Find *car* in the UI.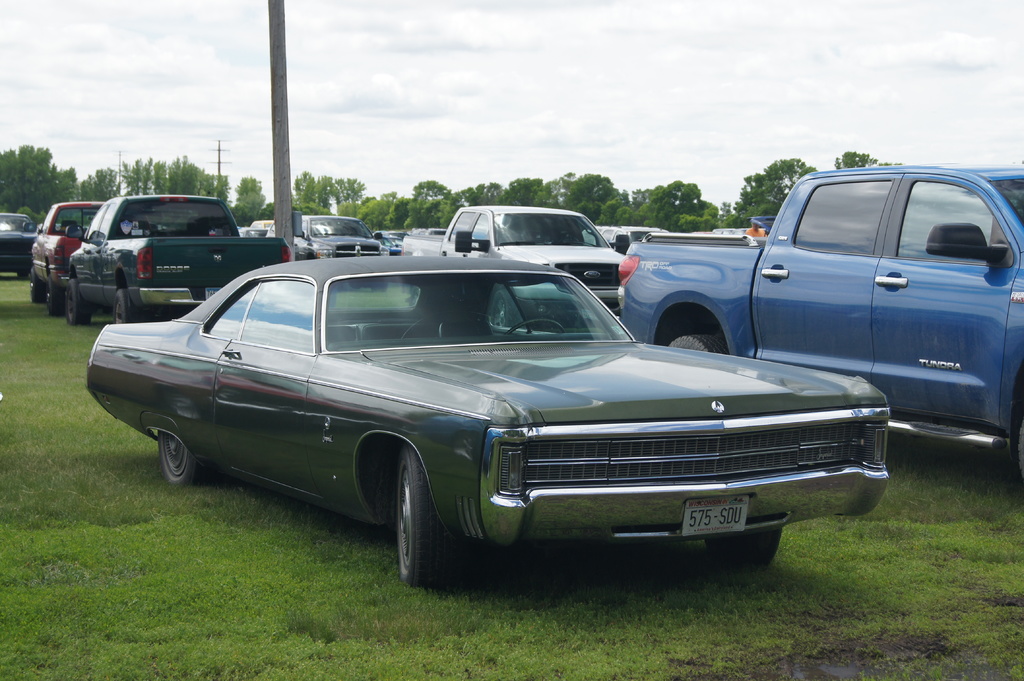
UI element at bbox=(440, 204, 625, 330).
